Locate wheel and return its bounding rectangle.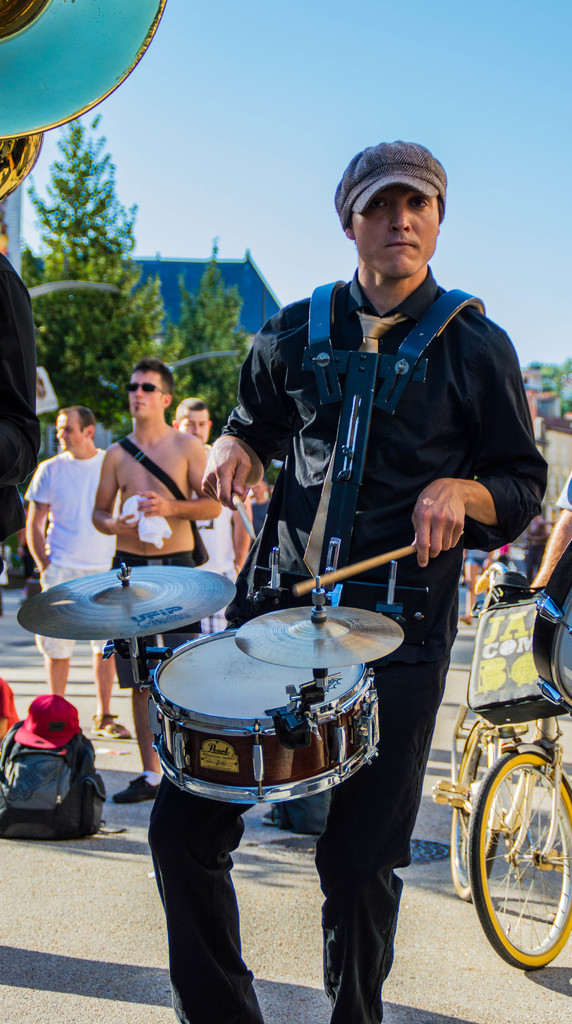
x1=450 y1=725 x2=498 y2=897.
